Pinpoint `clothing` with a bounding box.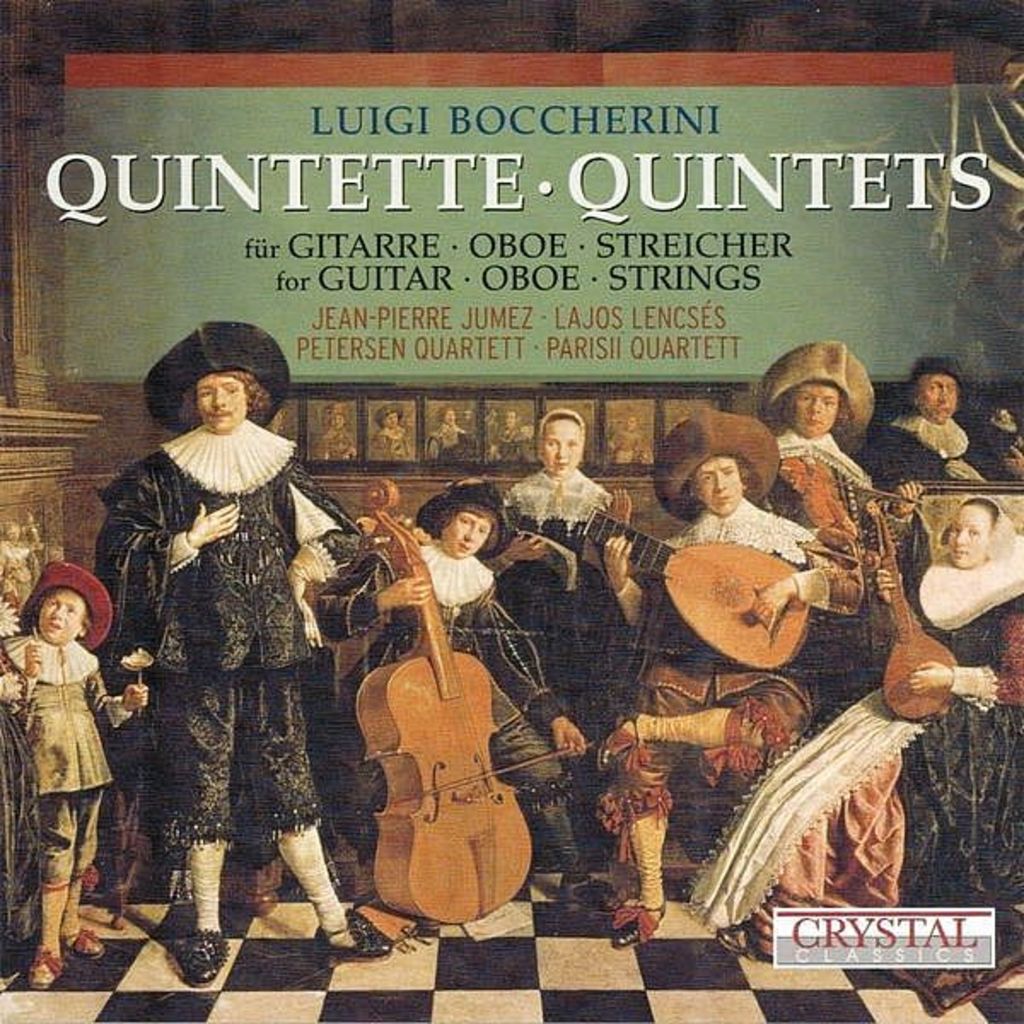
pyautogui.locateOnScreen(874, 507, 1007, 915).
